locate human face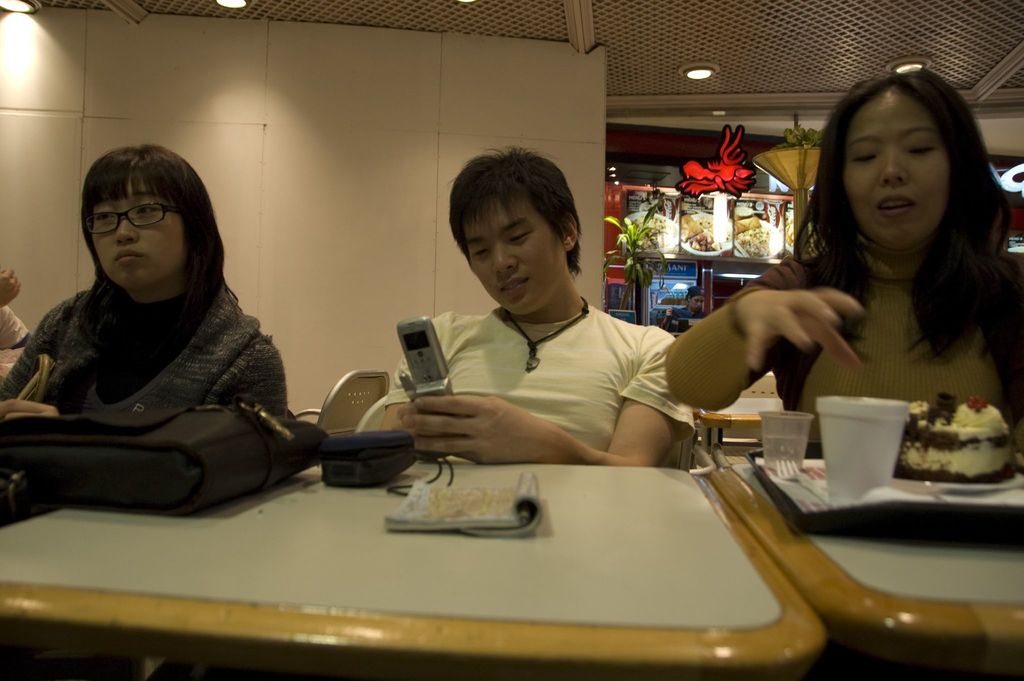
bbox=(463, 195, 563, 315)
